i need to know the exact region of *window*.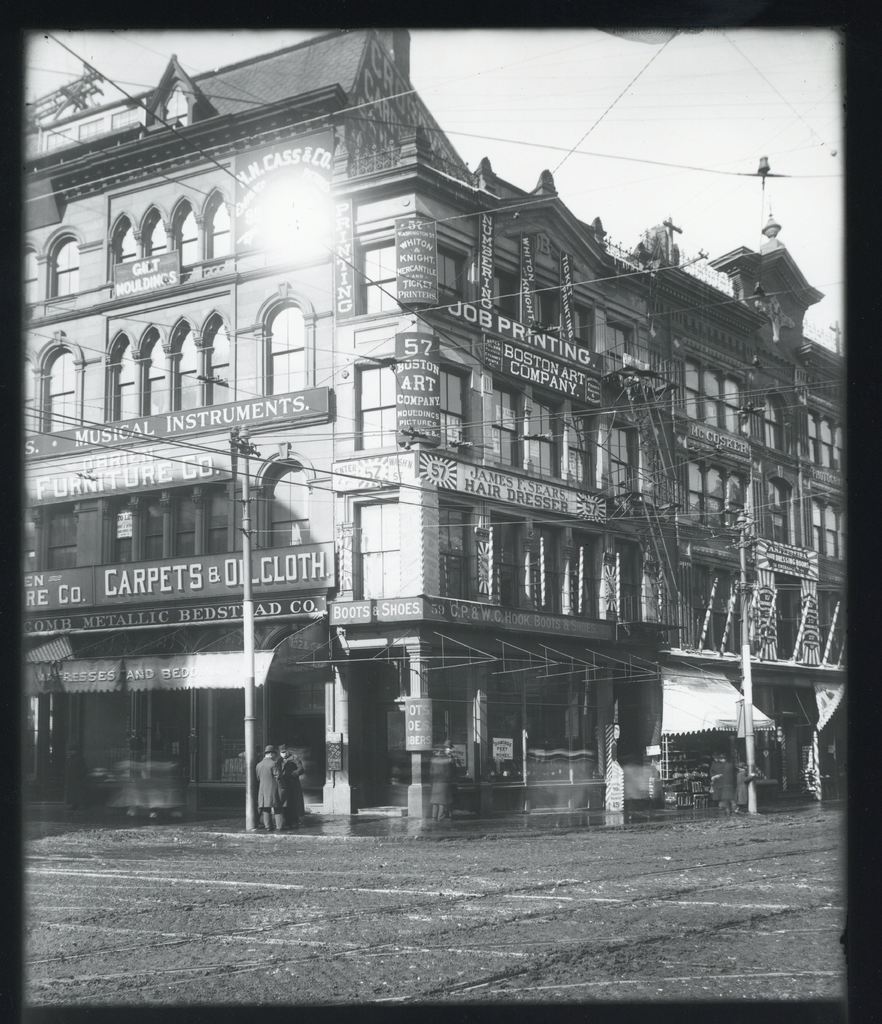
Region: left=38, top=127, right=74, bottom=148.
